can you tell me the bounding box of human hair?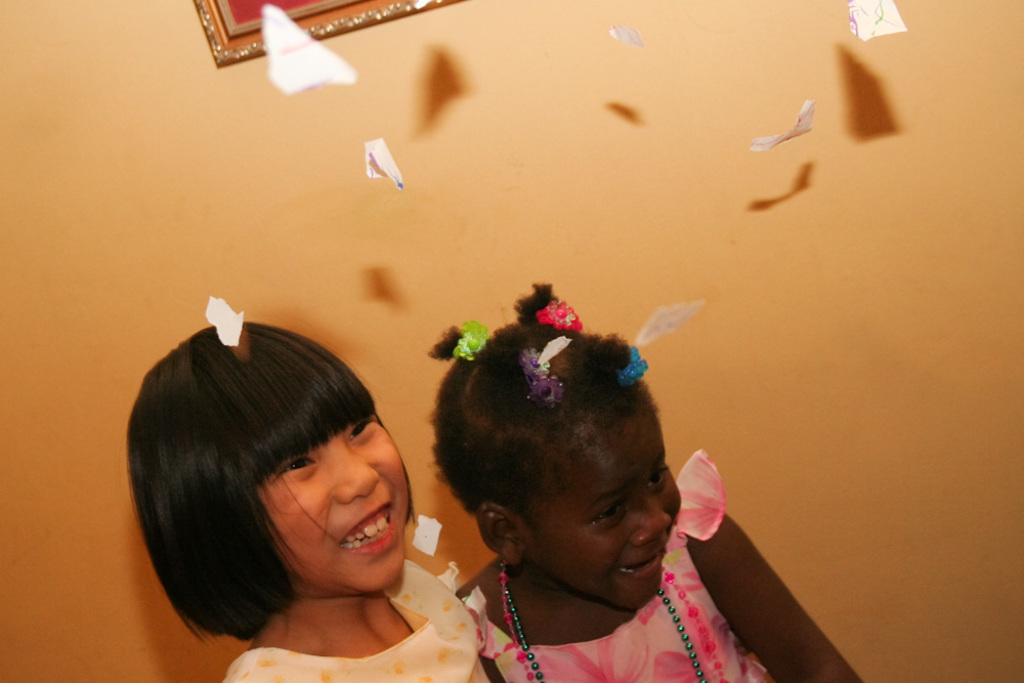
detection(121, 308, 421, 647).
